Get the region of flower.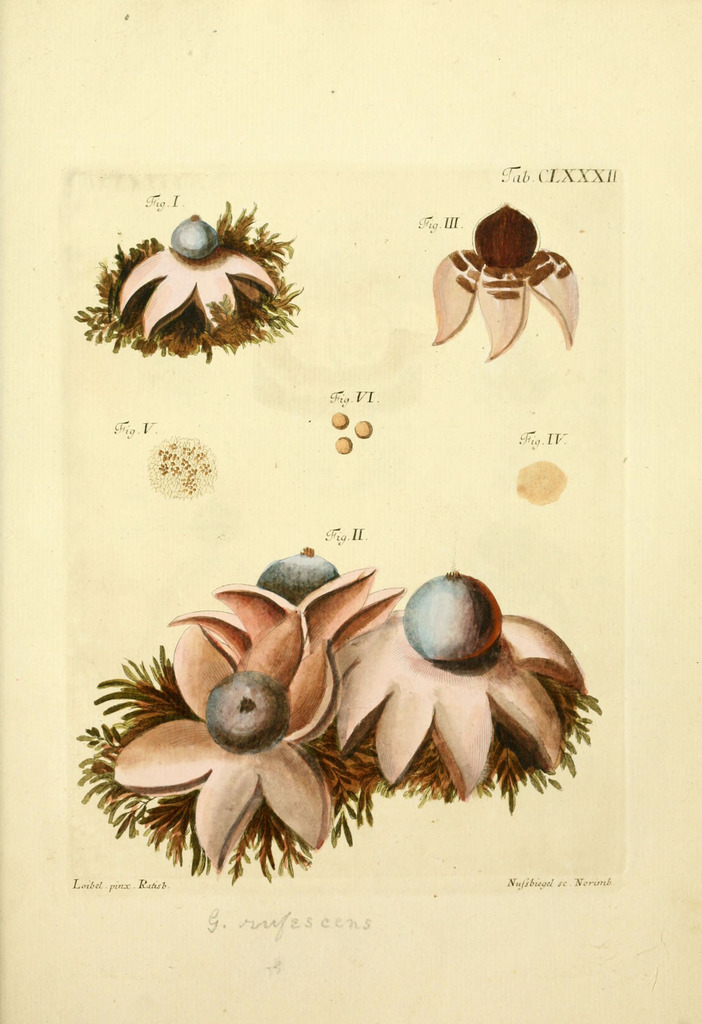
[x1=111, y1=211, x2=296, y2=355].
